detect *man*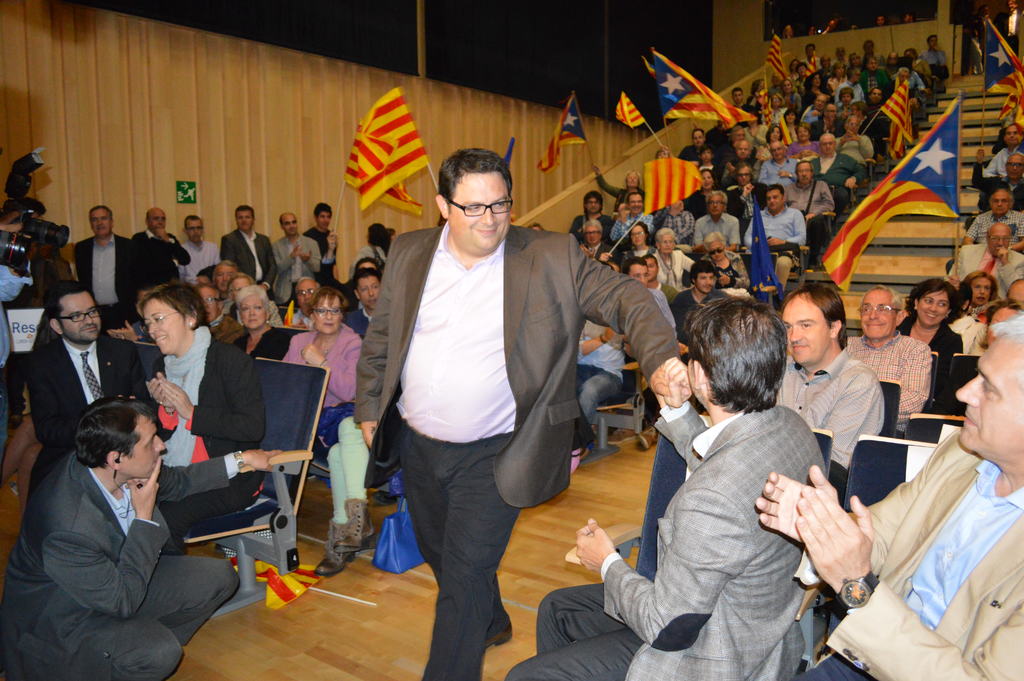
(29,283,164,516)
